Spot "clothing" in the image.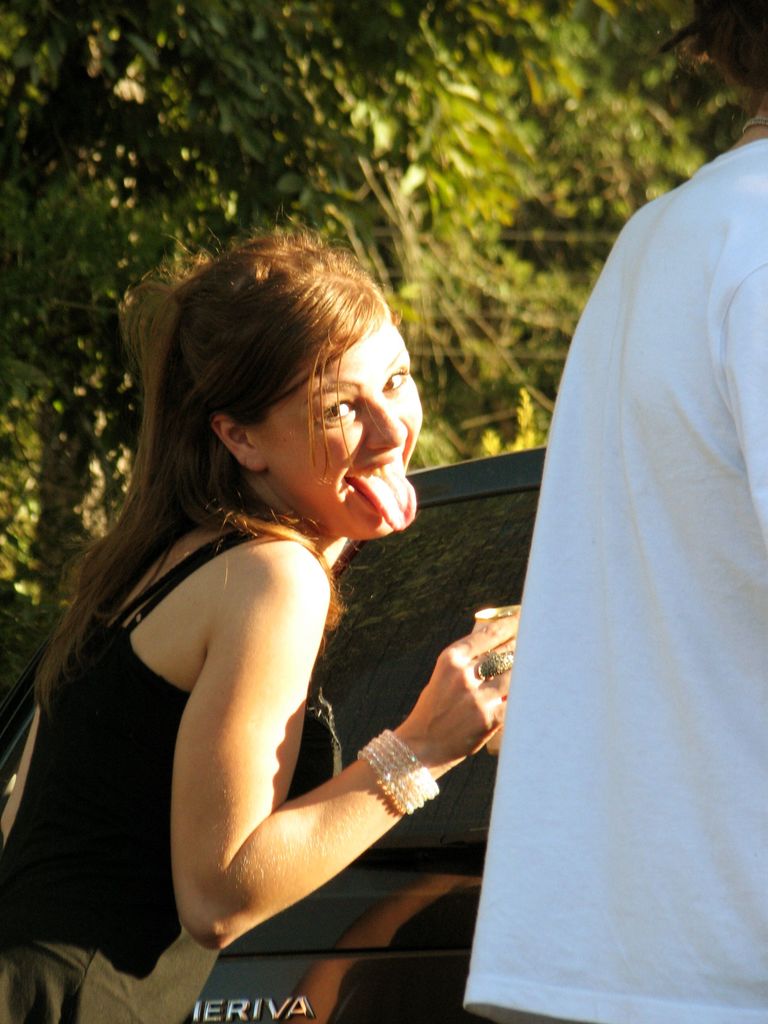
"clothing" found at {"left": 470, "top": 111, "right": 767, "bottom": 1005}.
